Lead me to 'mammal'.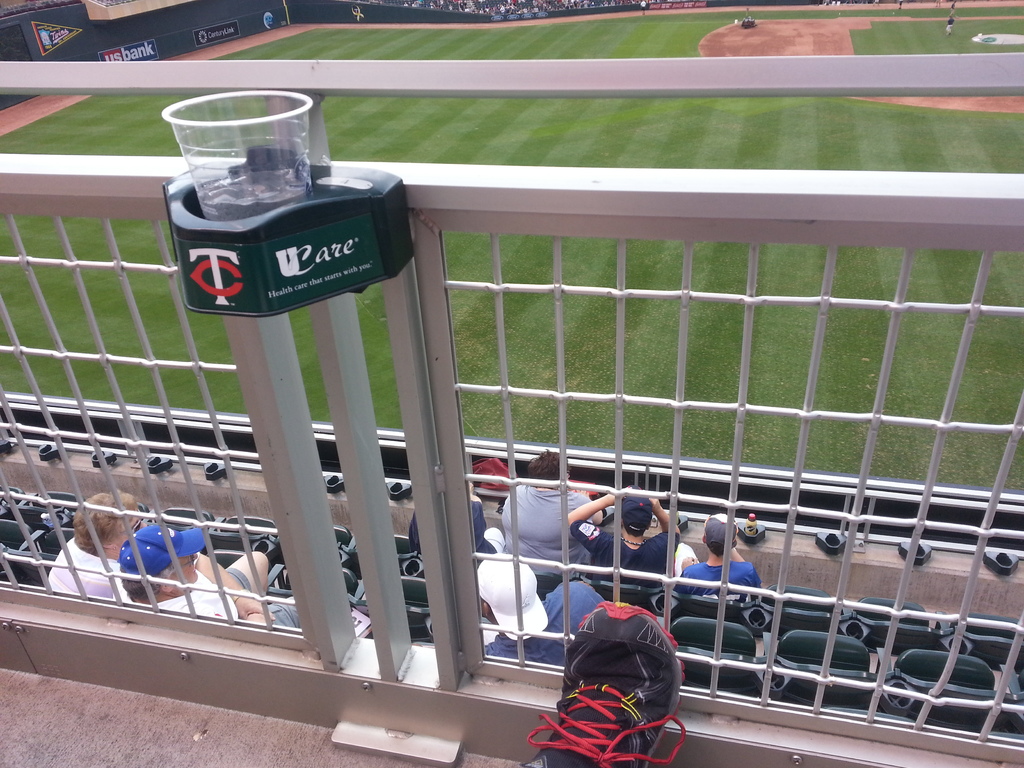
Lead to left=483, top=550, right=614, bottom=672.
